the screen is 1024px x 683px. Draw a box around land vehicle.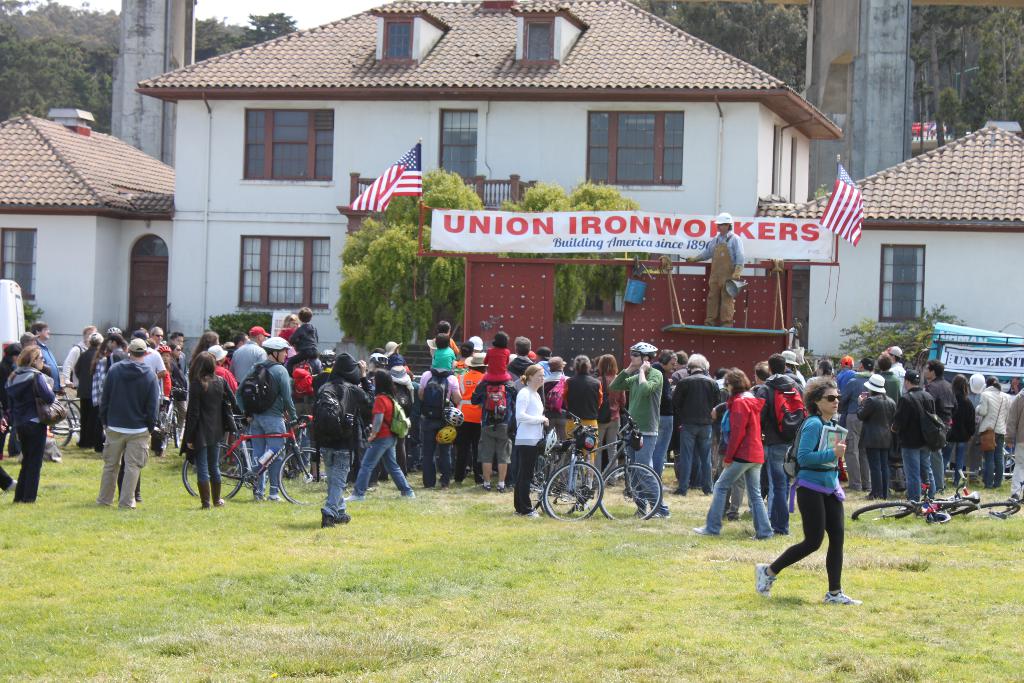
[x1=54, y1=385, x2=84, y2=449].
